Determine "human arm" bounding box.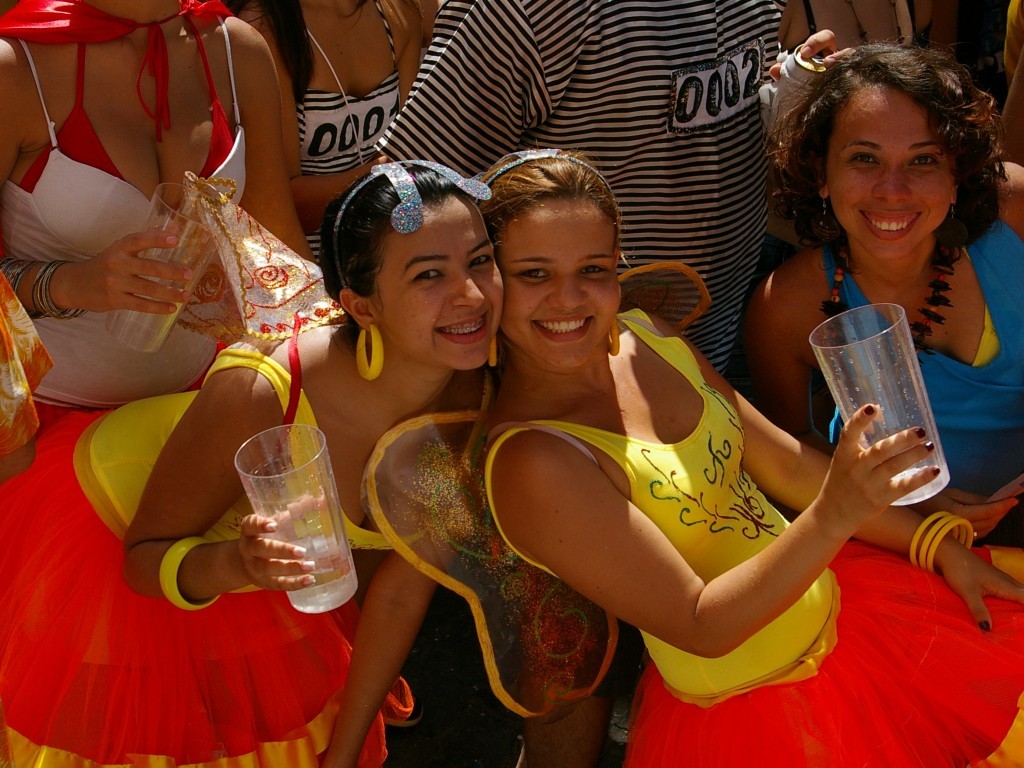
Determined: l=375, t=0, r=550, b=180.
